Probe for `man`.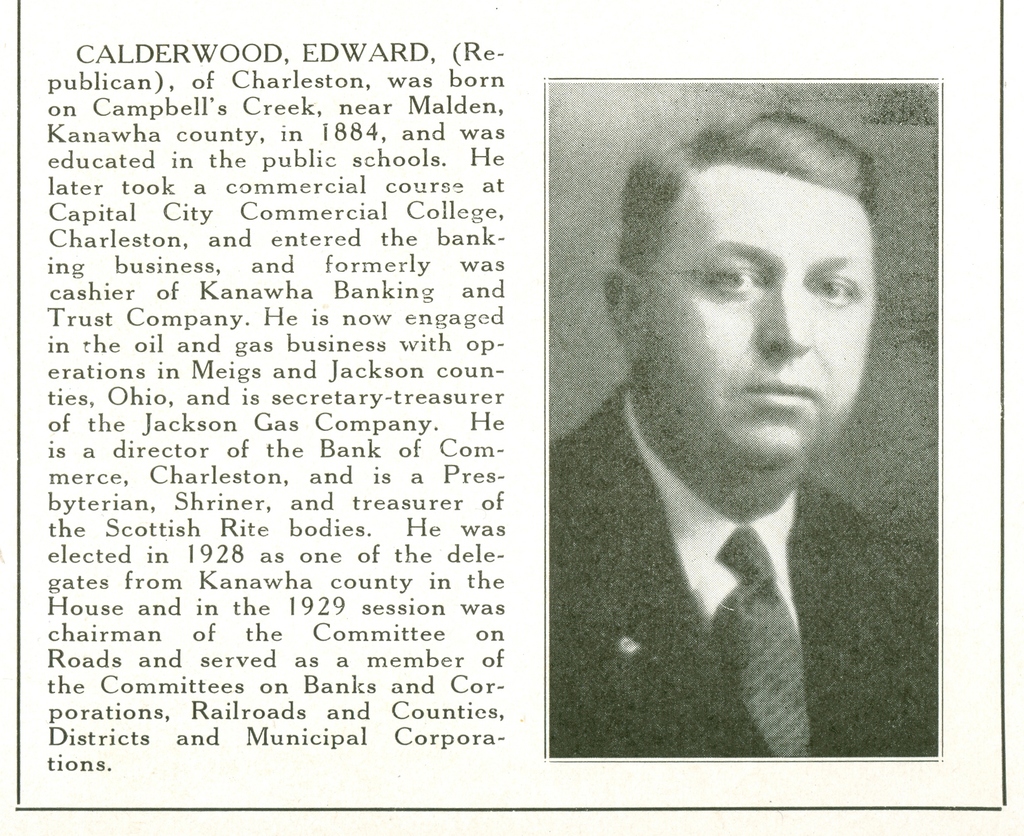
Probe result: (x1=570, y1=158, x2=916, y2=777).
